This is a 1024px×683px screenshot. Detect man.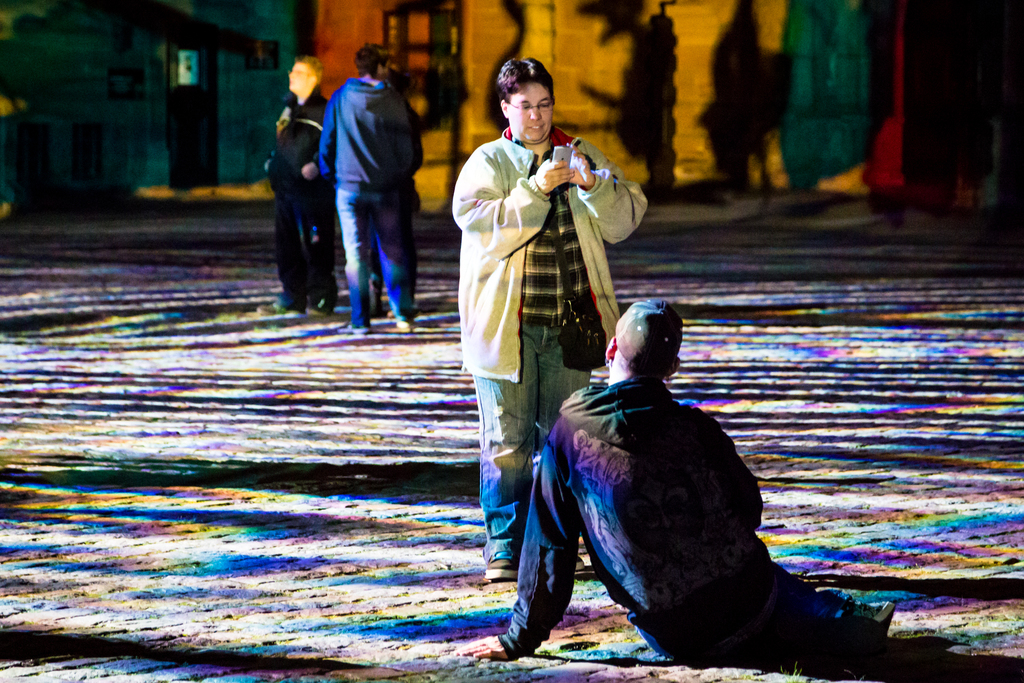
box(323, 40, 428, 328).
